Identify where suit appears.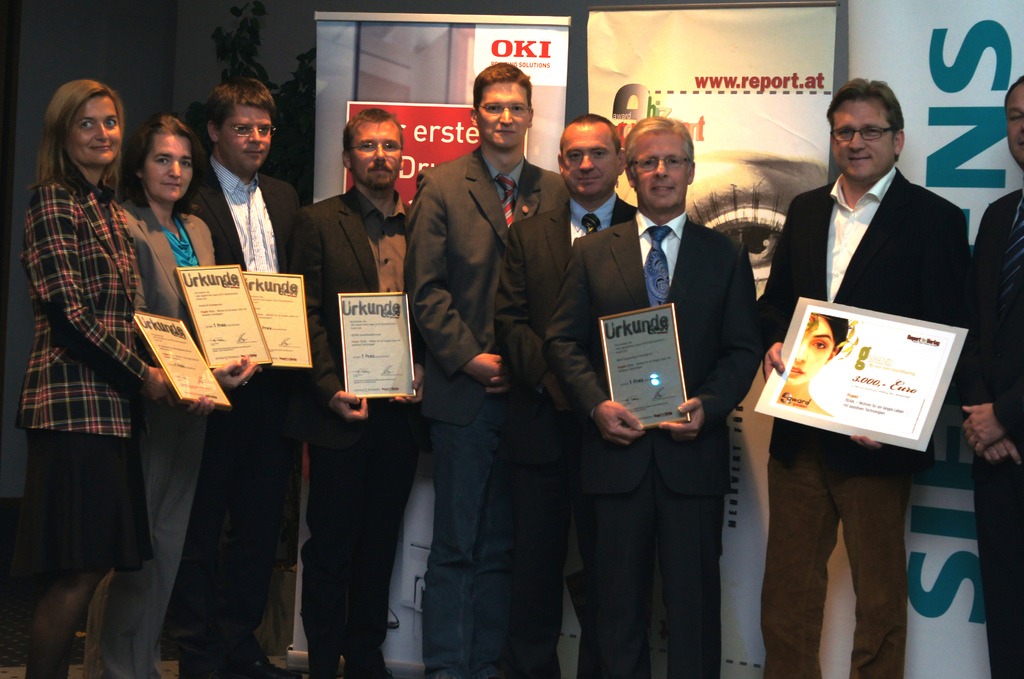
Appears at [x1=84, y1=198, x2=222, y2=678].
